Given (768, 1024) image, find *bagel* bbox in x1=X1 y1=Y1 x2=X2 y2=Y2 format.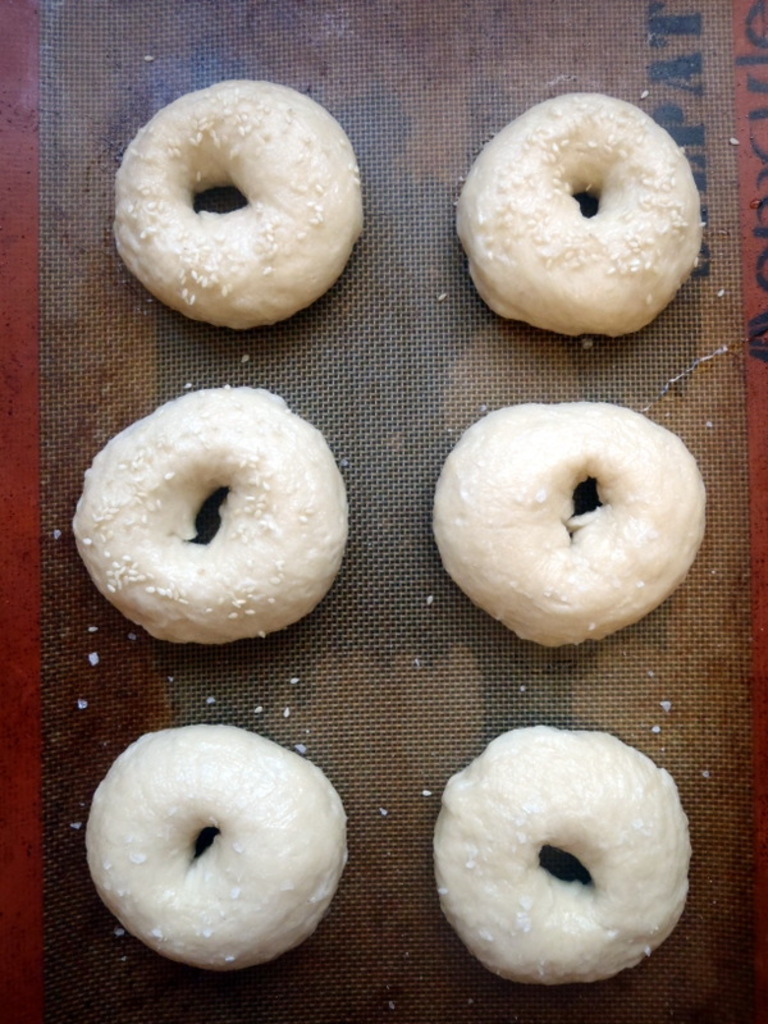
x1=70 y1=387 x2=348 y2=650.
